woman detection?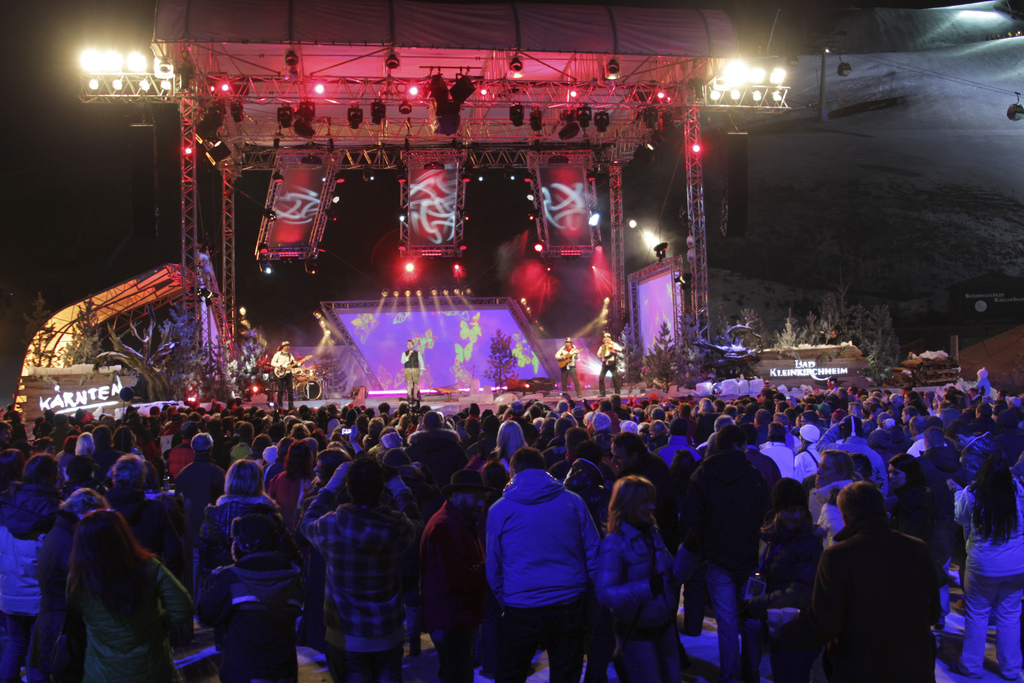
(left=812, top=447, right=855, bottom=548)
